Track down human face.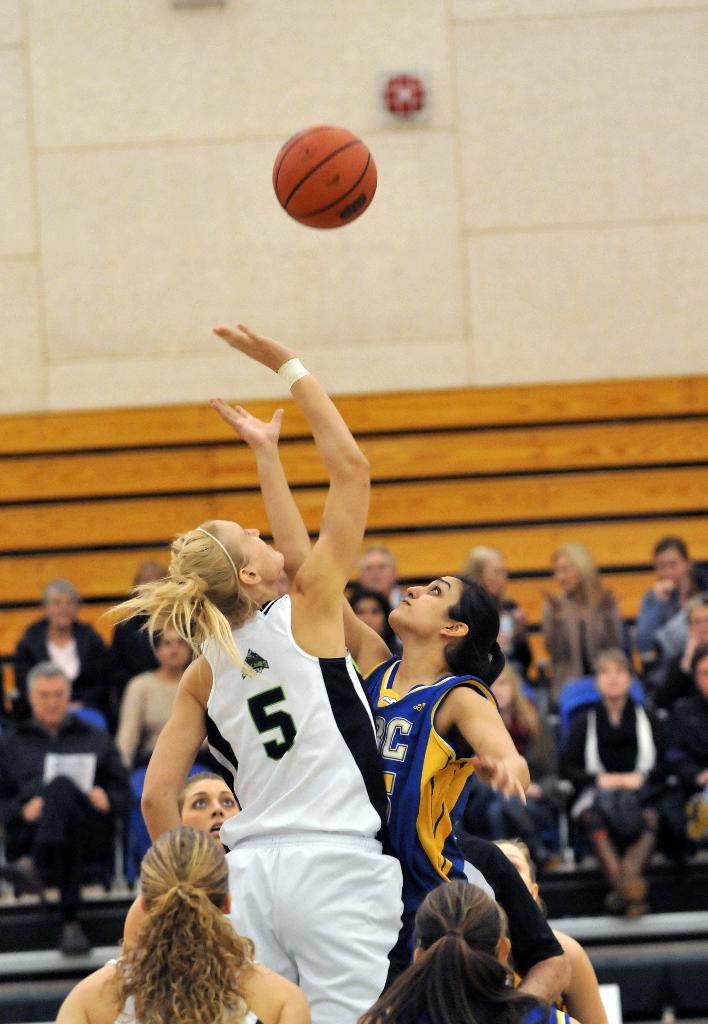
Tracked to bbox=[44, 592, 73, 627].
